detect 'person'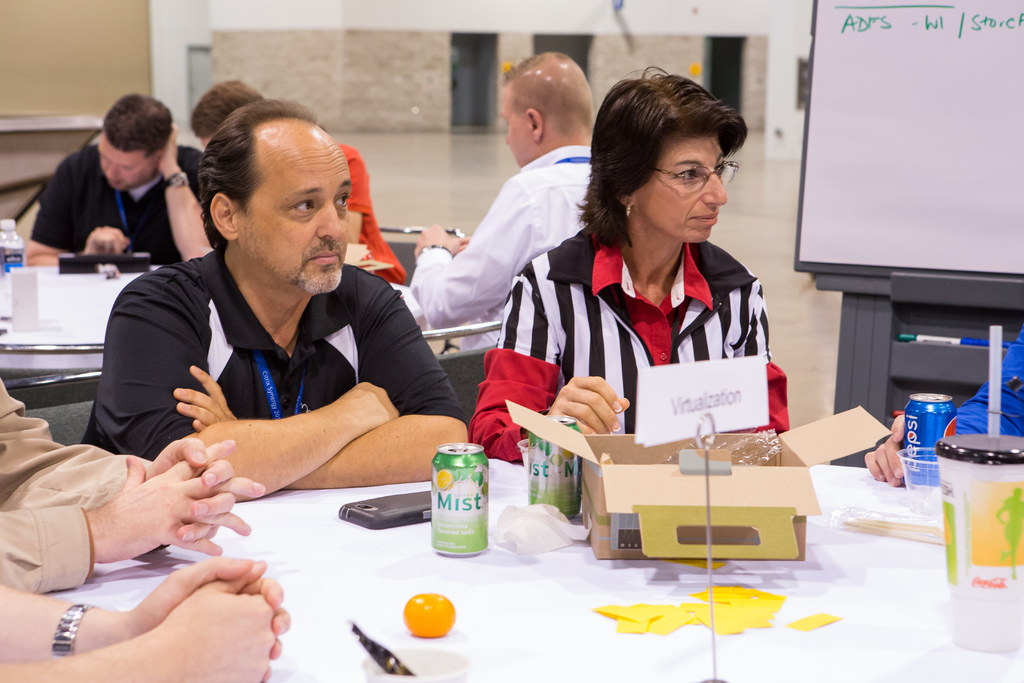
865 336 1023 481
